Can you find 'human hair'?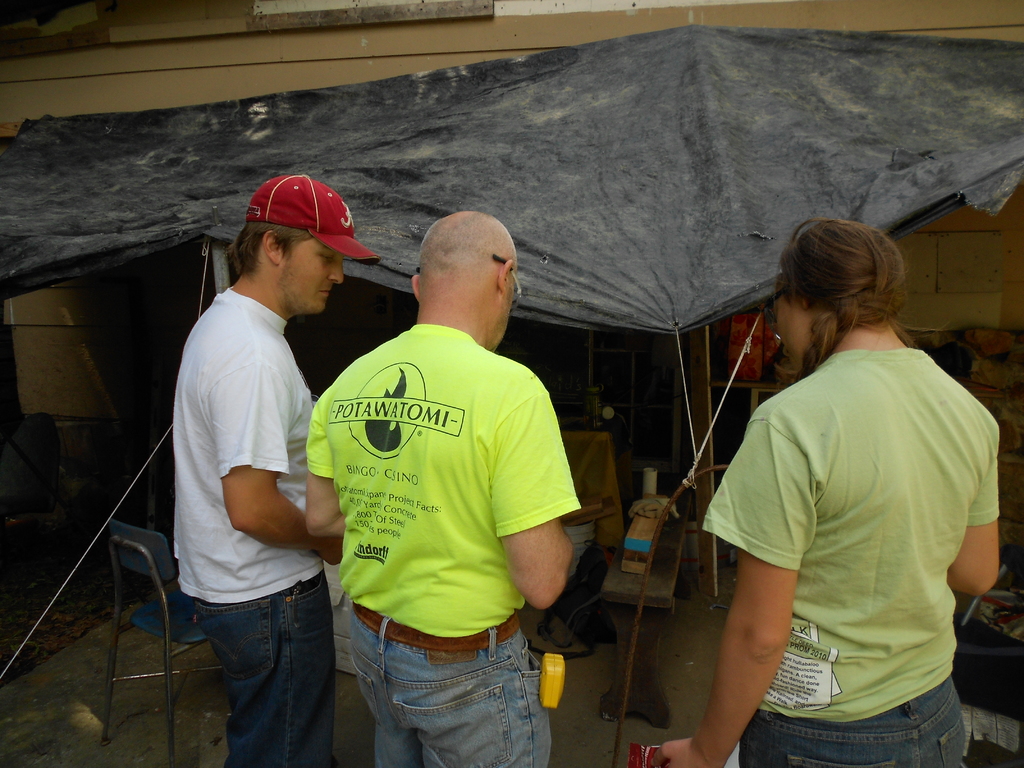
Yes, bounding box: crop(764, 211, 919, 377).
